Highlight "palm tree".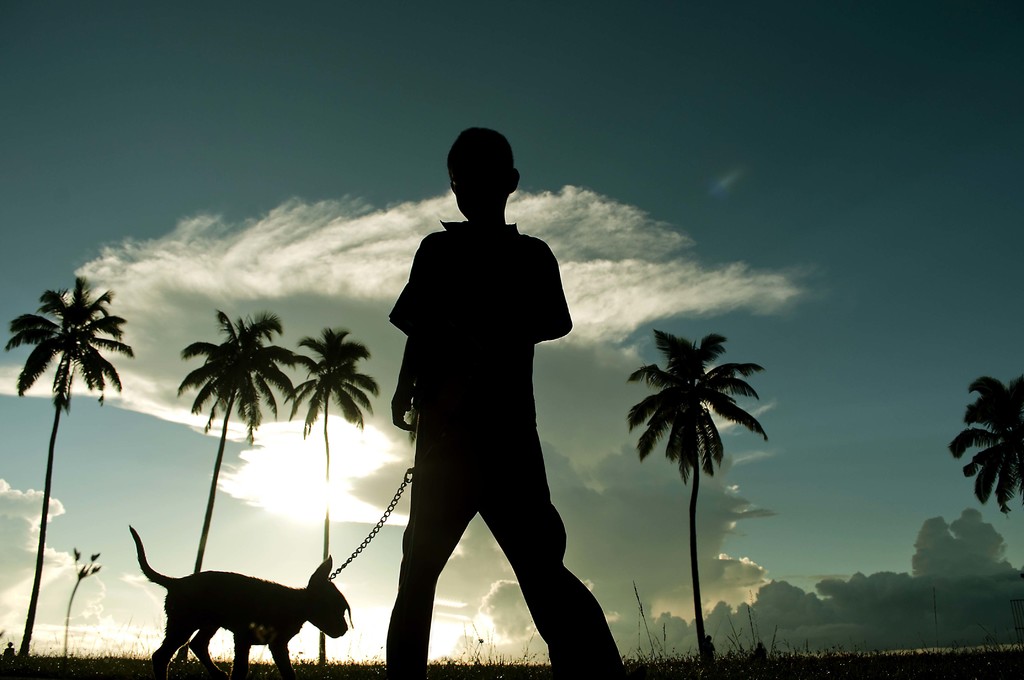
Highlighted region: x1=3, y1=267, x2=136, y2=664.
